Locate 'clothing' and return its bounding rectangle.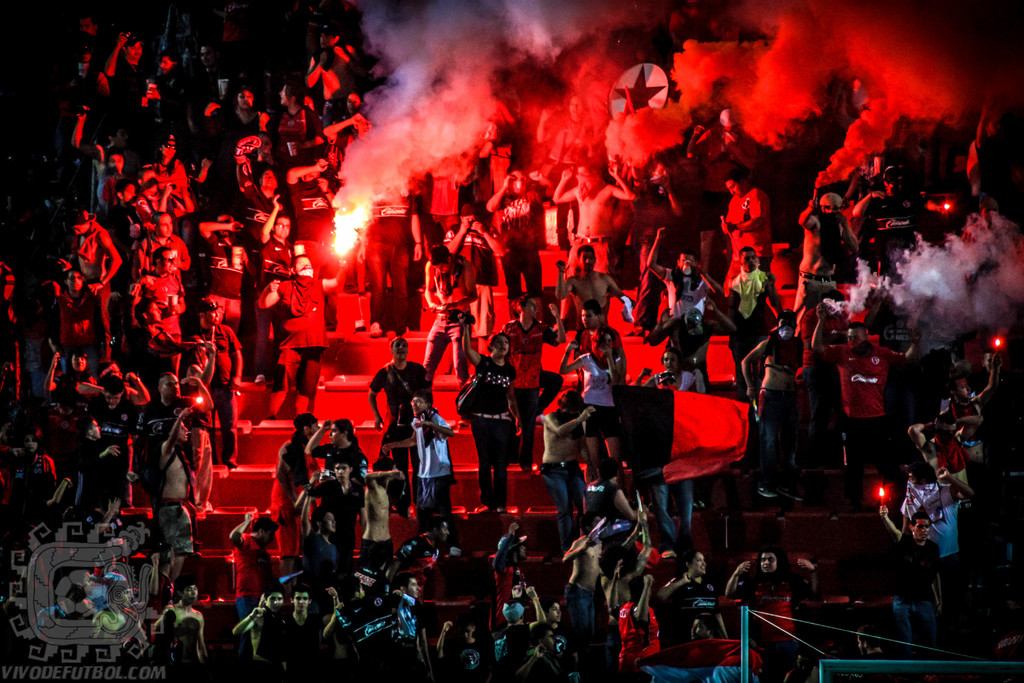
{"x1": 139, "y1": 154, "x2": 189, "y2": 241}.
